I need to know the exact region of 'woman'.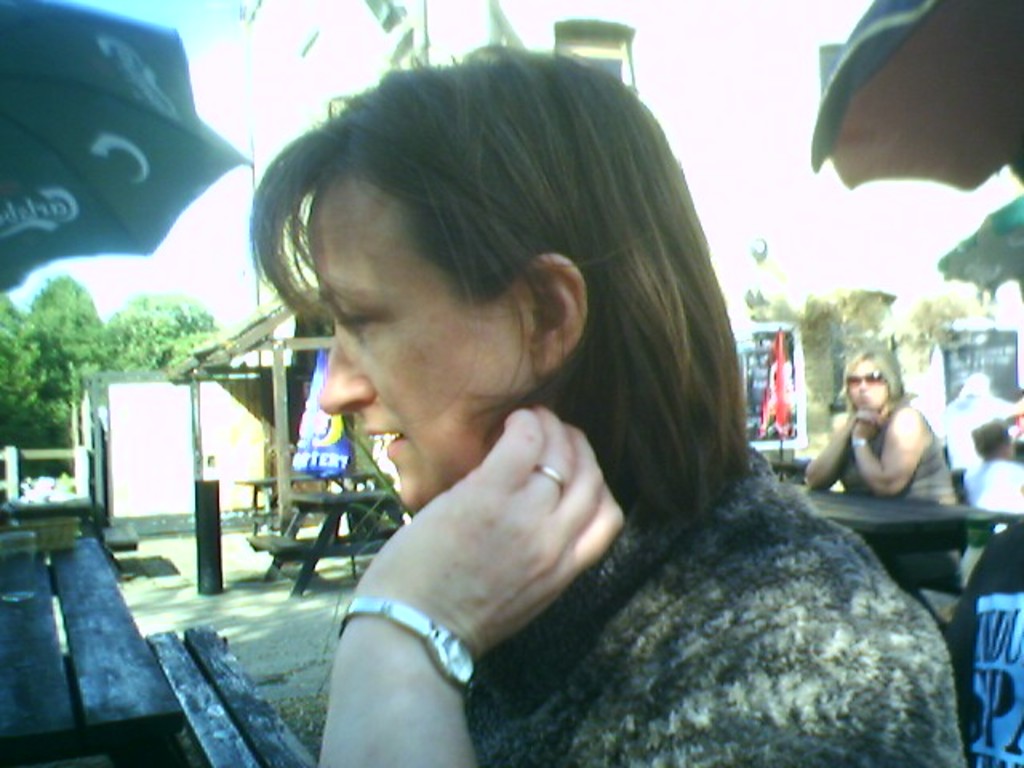
Region: <box>795,349,963,738</box>.
